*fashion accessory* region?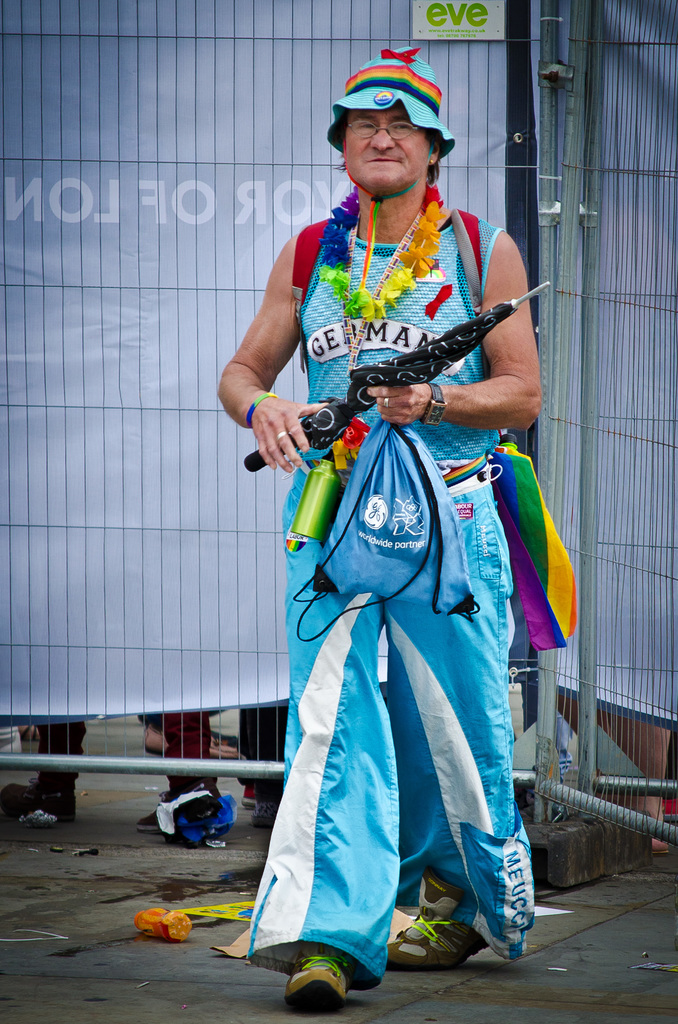
l=244, t=282, r=548, b=474
